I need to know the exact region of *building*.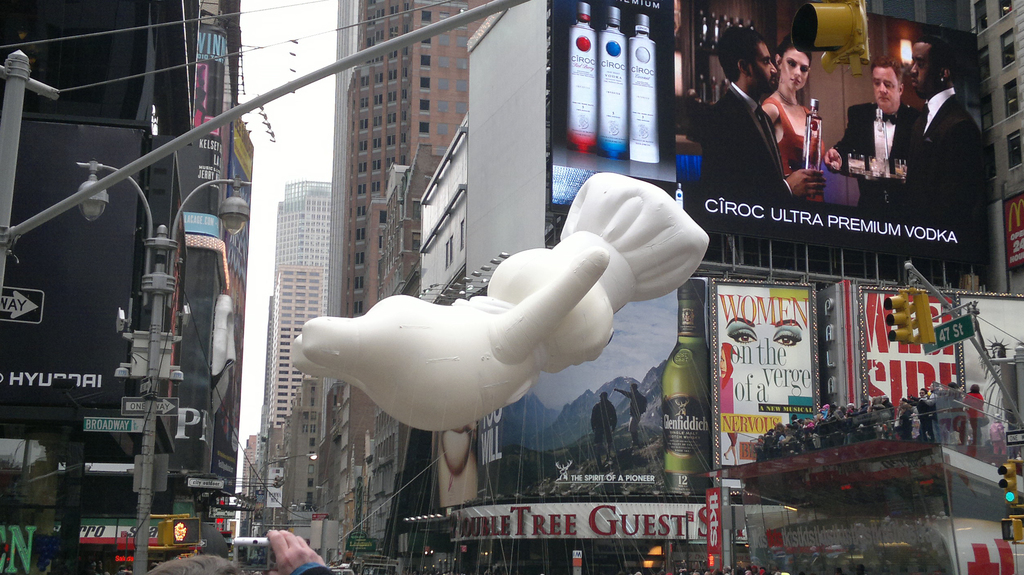
Region: l=381, t=147, r=447, b=537.
